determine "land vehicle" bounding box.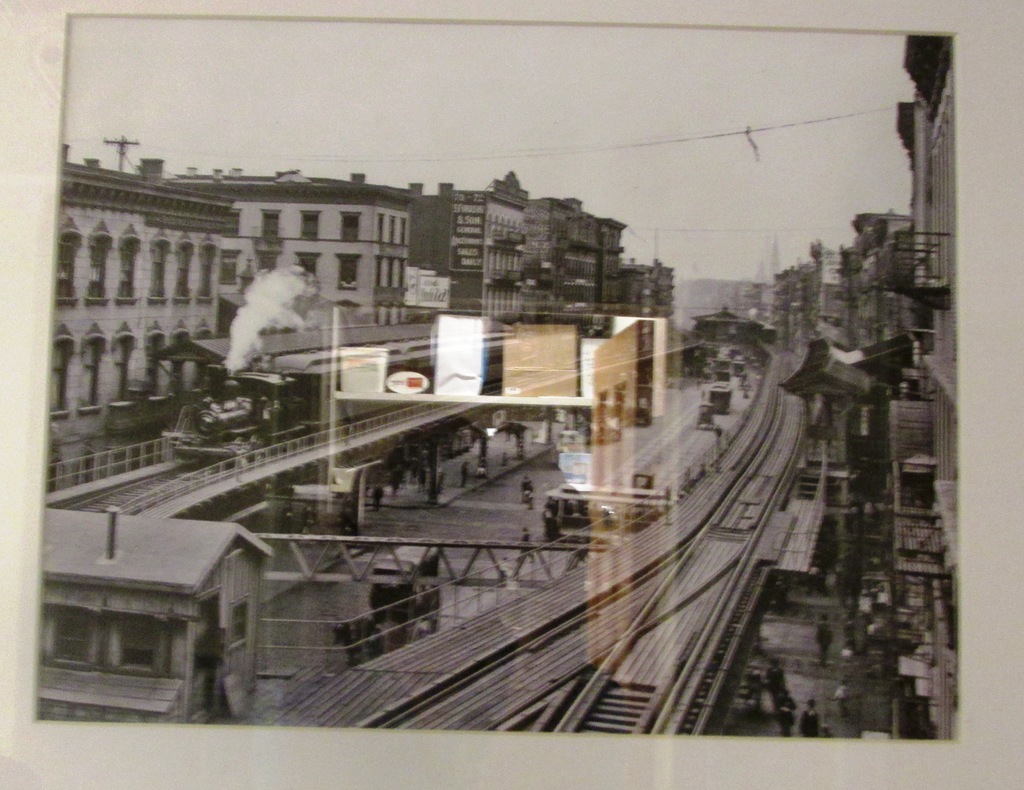
Determined: bbox=[367, 539, 438, 608].
